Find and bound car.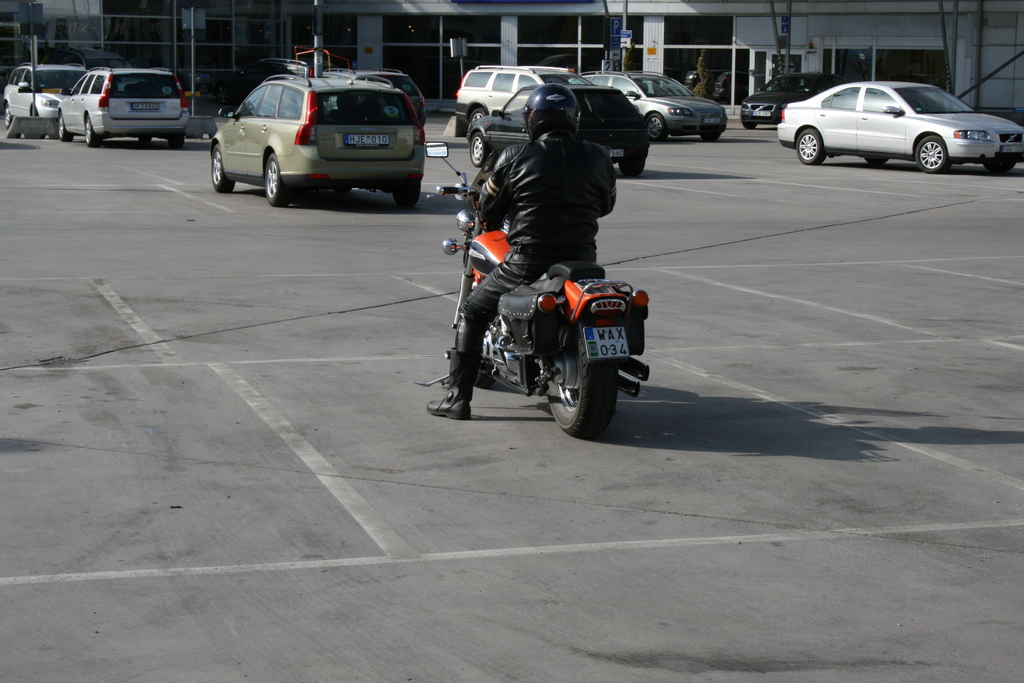
Bound: <region>739, 72, 859, 128</region>.
